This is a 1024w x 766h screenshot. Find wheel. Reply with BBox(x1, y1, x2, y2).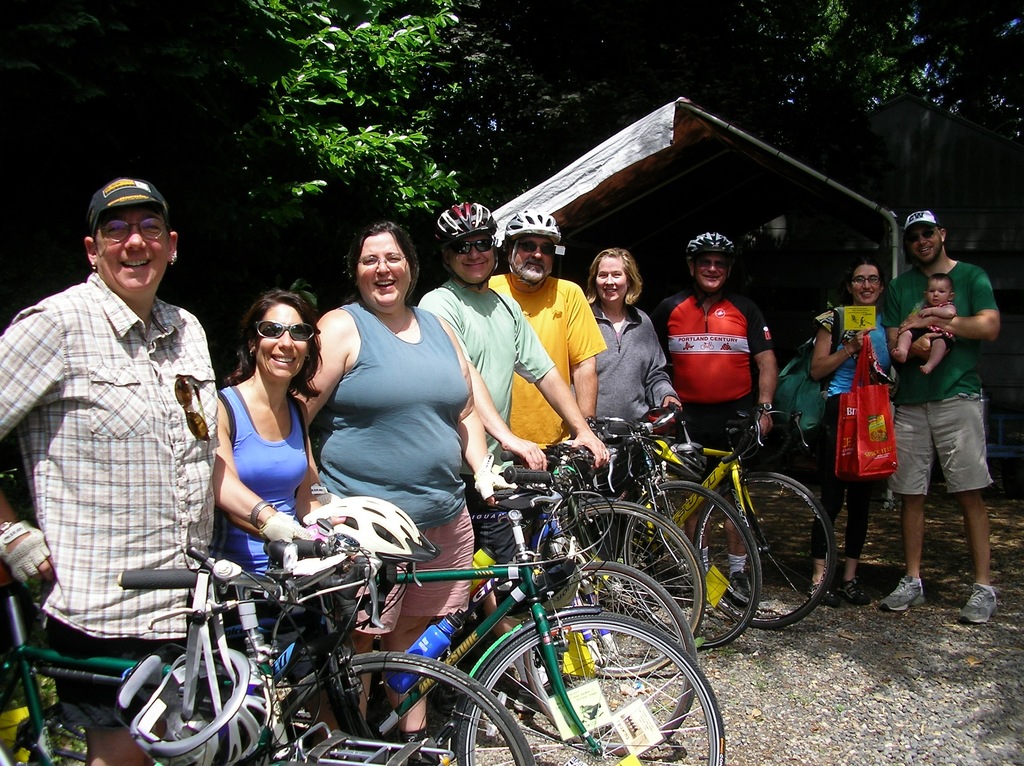
BBox(515, 561, 691, 756).
